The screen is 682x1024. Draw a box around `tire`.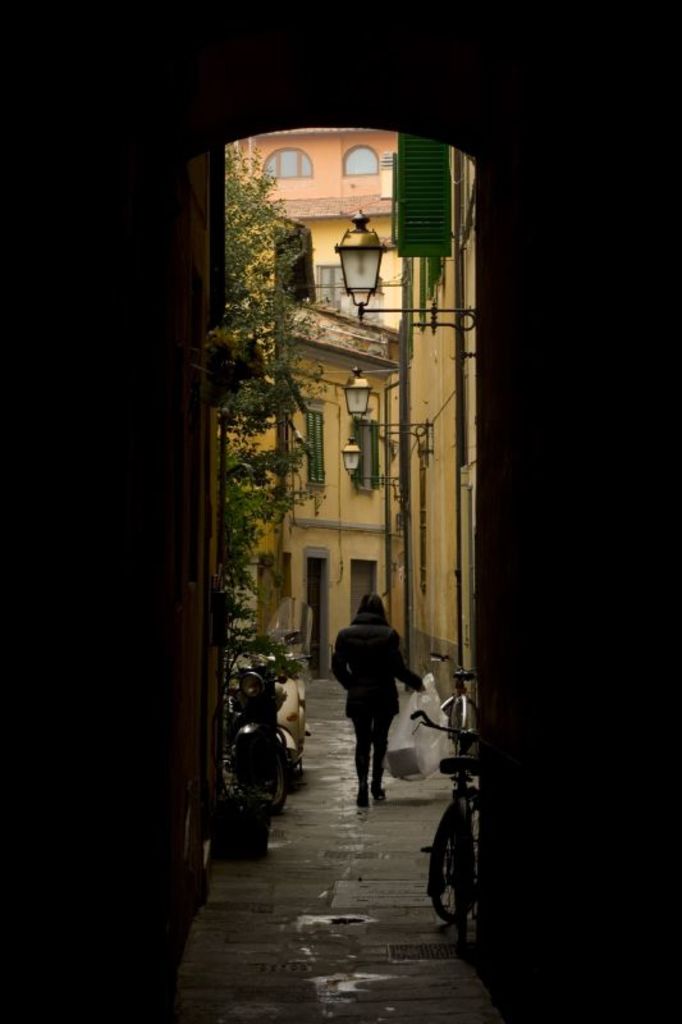
429,809,447,888.
